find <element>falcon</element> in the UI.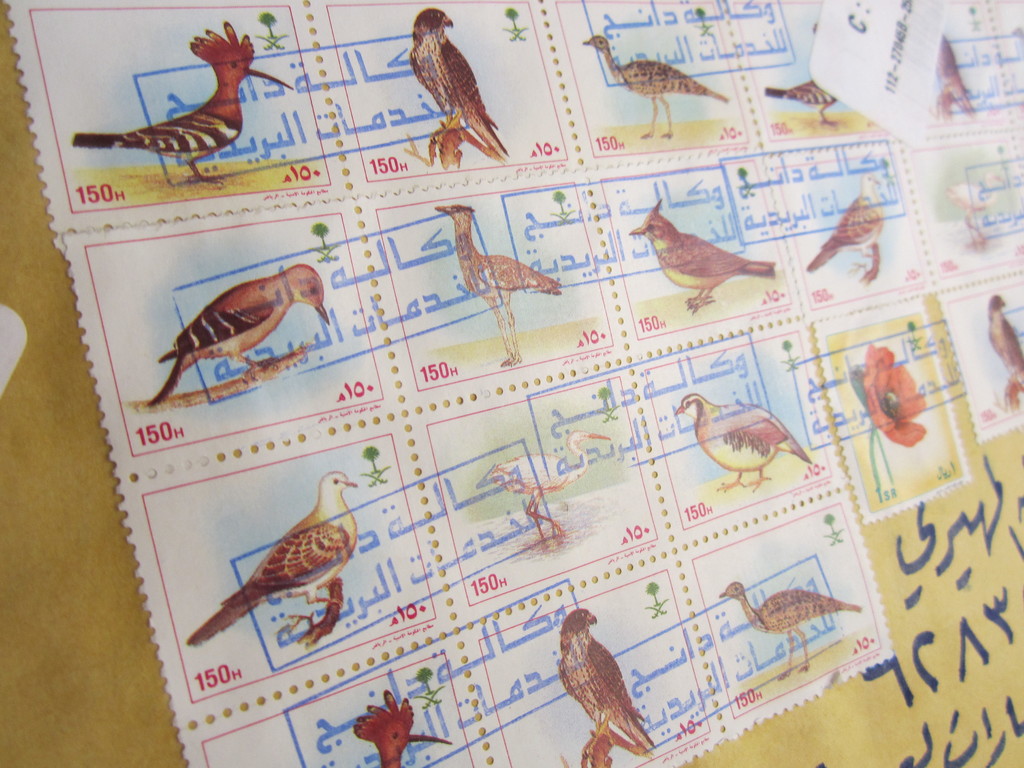
UI element at bbox=(147, 264, 328, 406).
